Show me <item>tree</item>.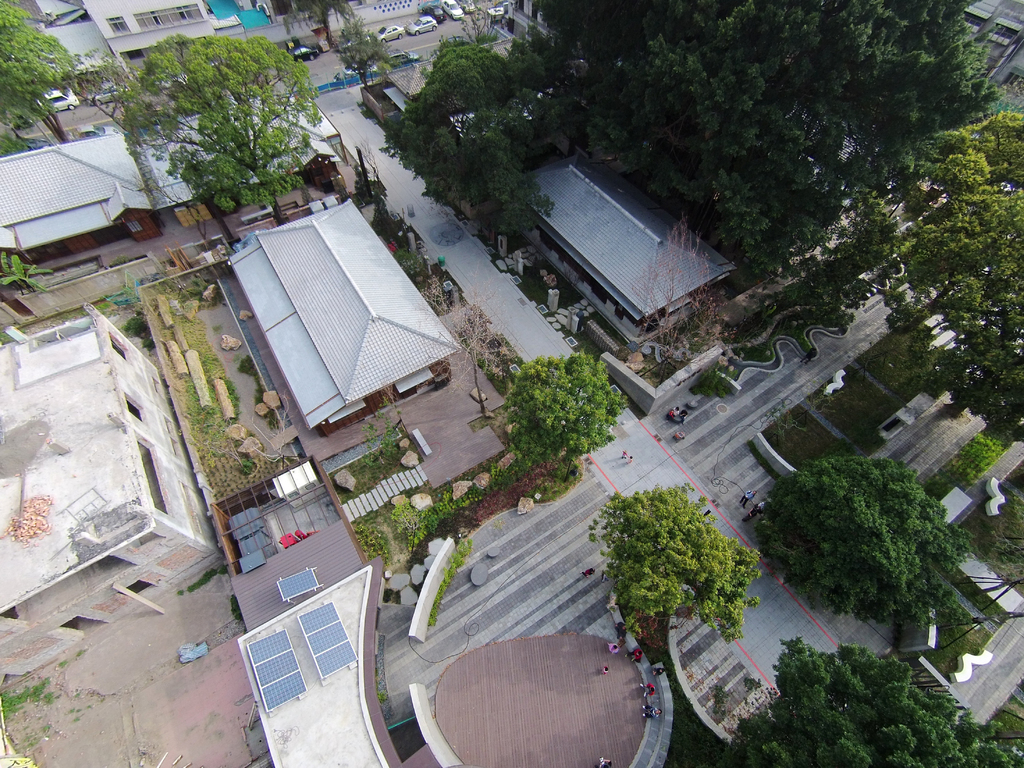
<item>tree</item> is here: {"left": 605, "top": 484, "right": 757, "bottom": 658}.
